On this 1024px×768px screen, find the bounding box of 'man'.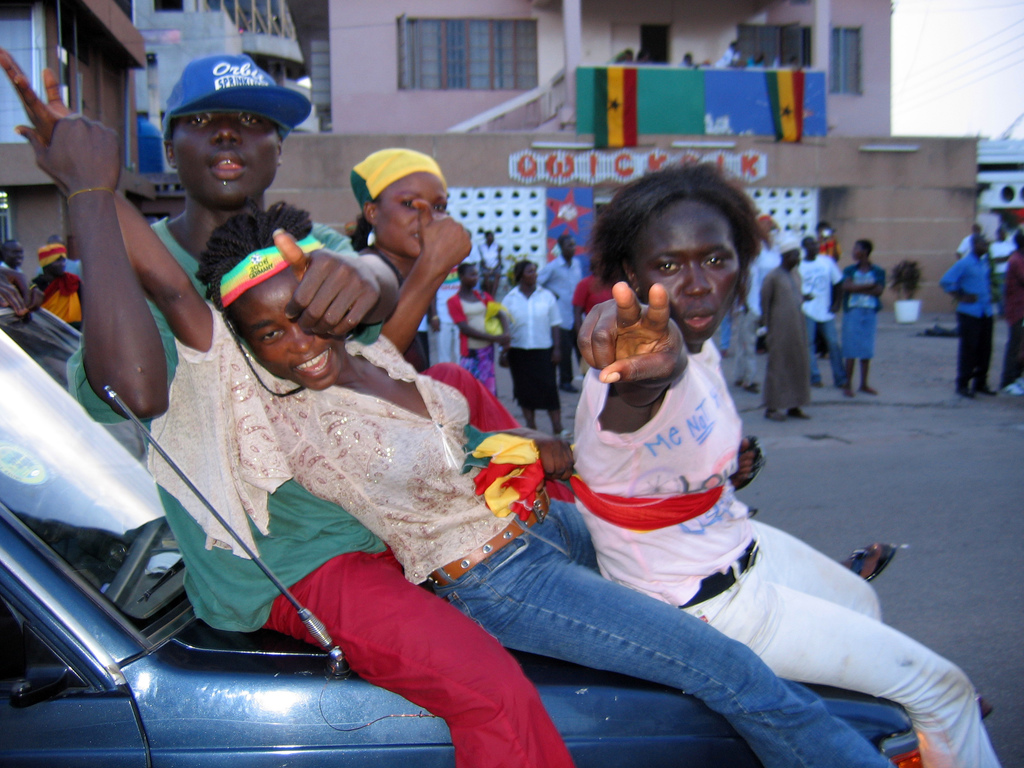
Bounding box: 759:237:814:427.
